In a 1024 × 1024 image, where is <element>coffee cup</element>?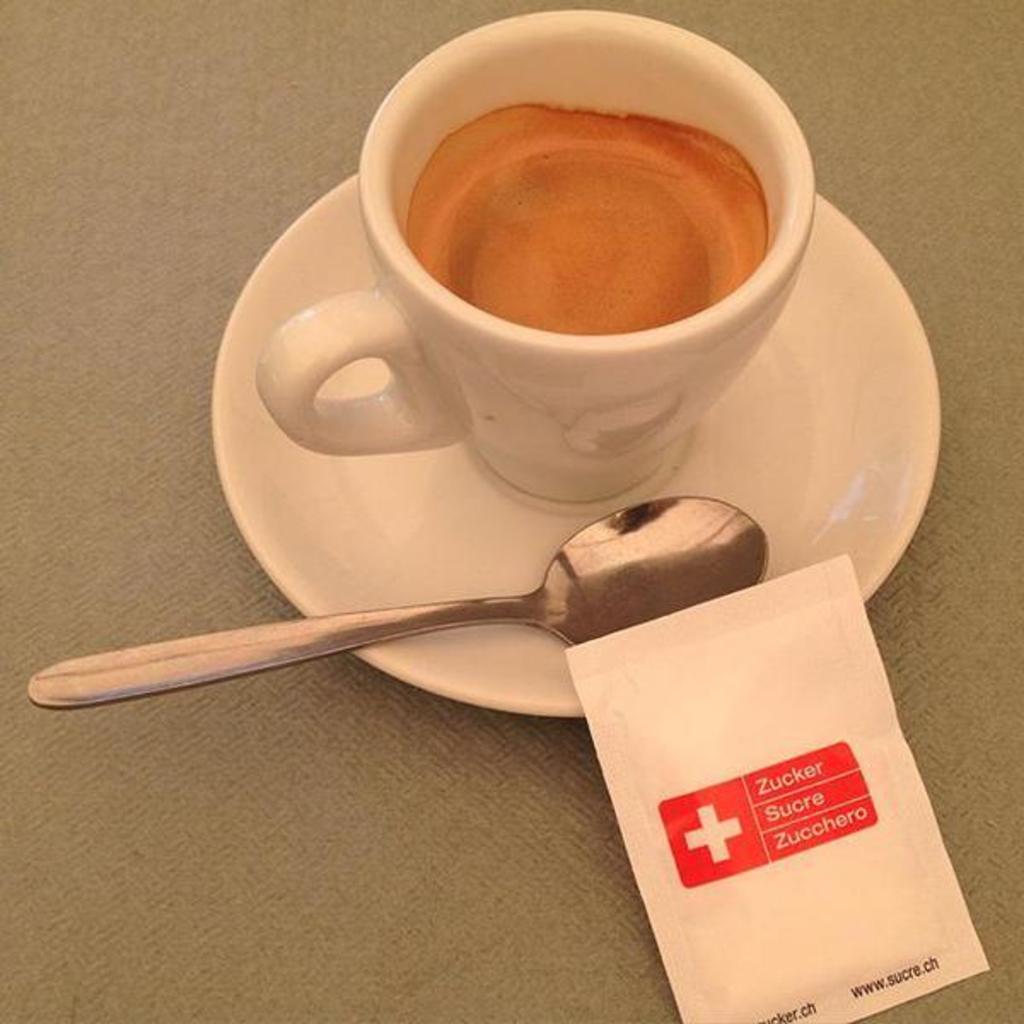
253/5/812/512.
